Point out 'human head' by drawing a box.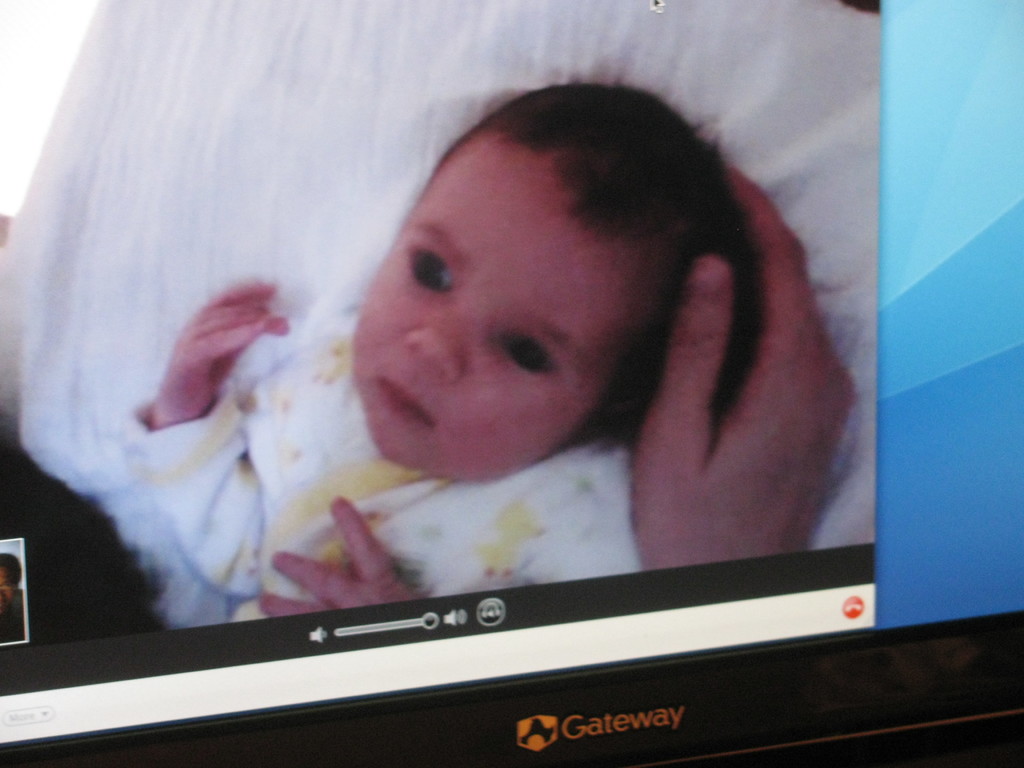
0/554/25/618.
